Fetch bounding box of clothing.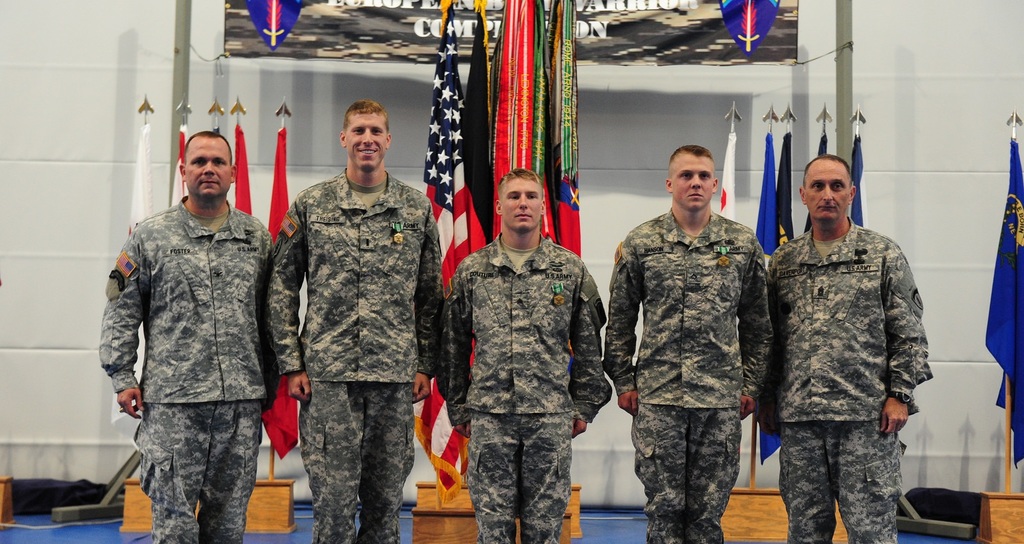
Bbox: (435, 233, 609, 543).
